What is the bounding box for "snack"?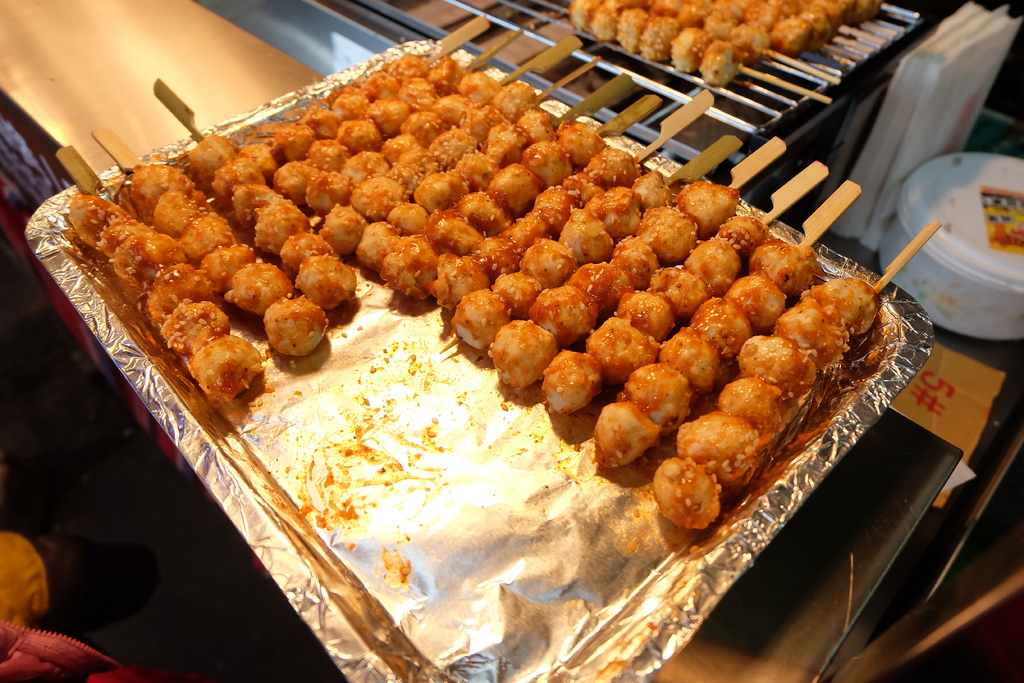
box=[383, 233, 438, 299].
